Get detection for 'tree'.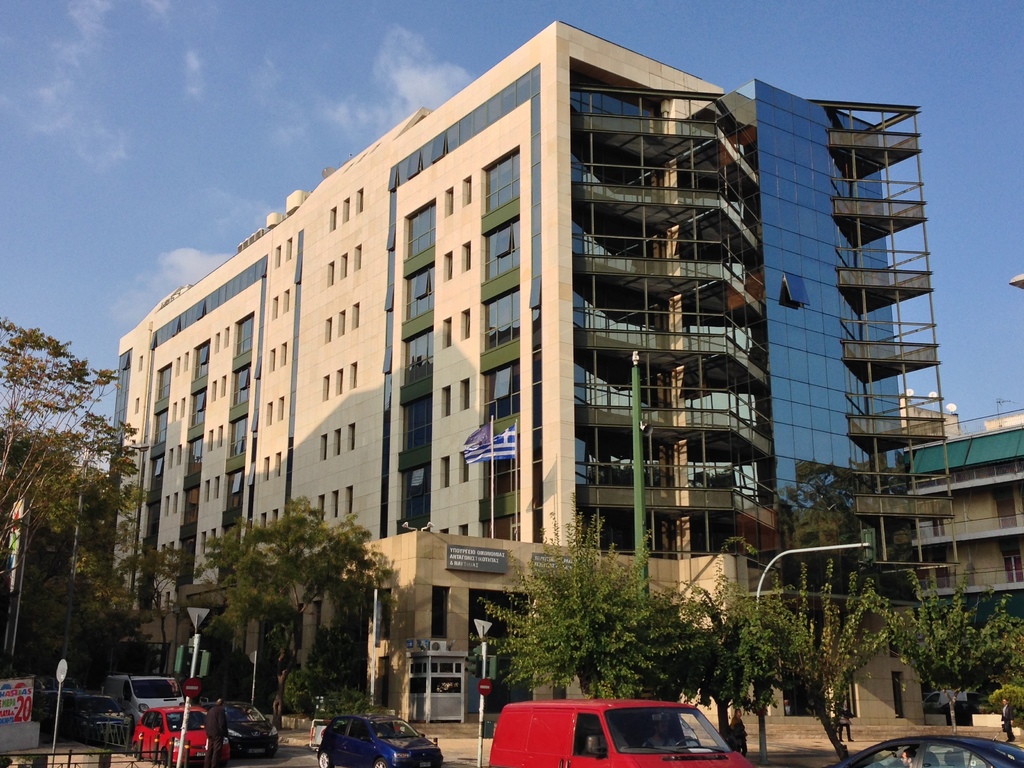
Detection: 722, 554, 898, 760.
